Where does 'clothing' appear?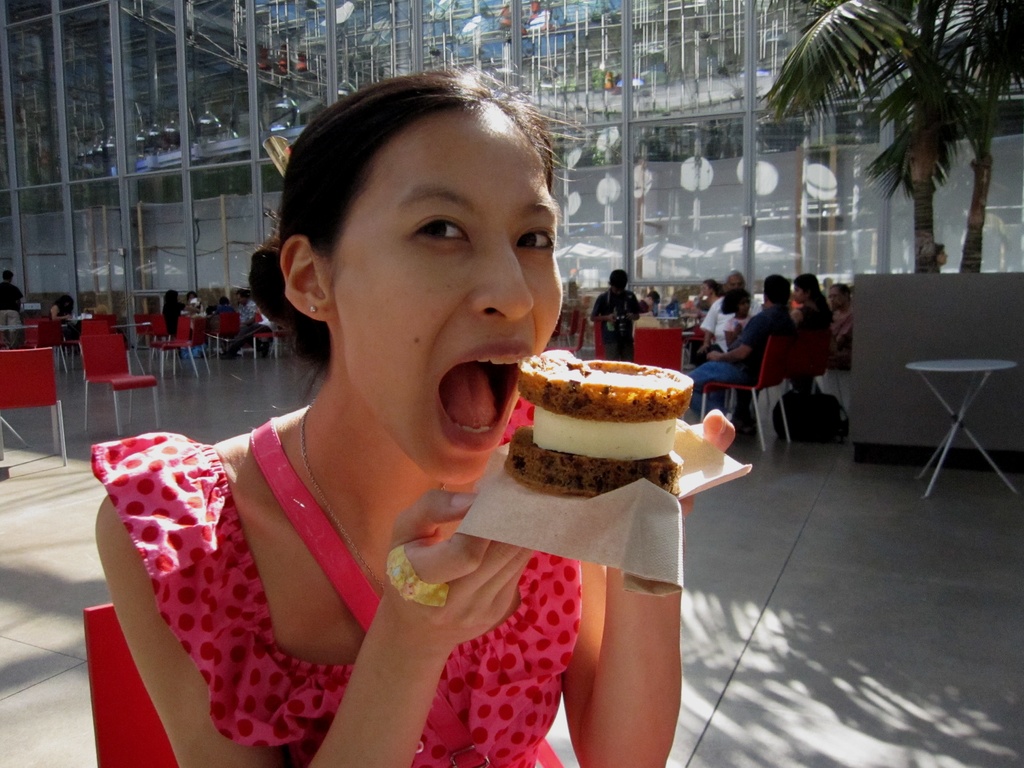
Appears at Rect(1, 280, 19, 330).
